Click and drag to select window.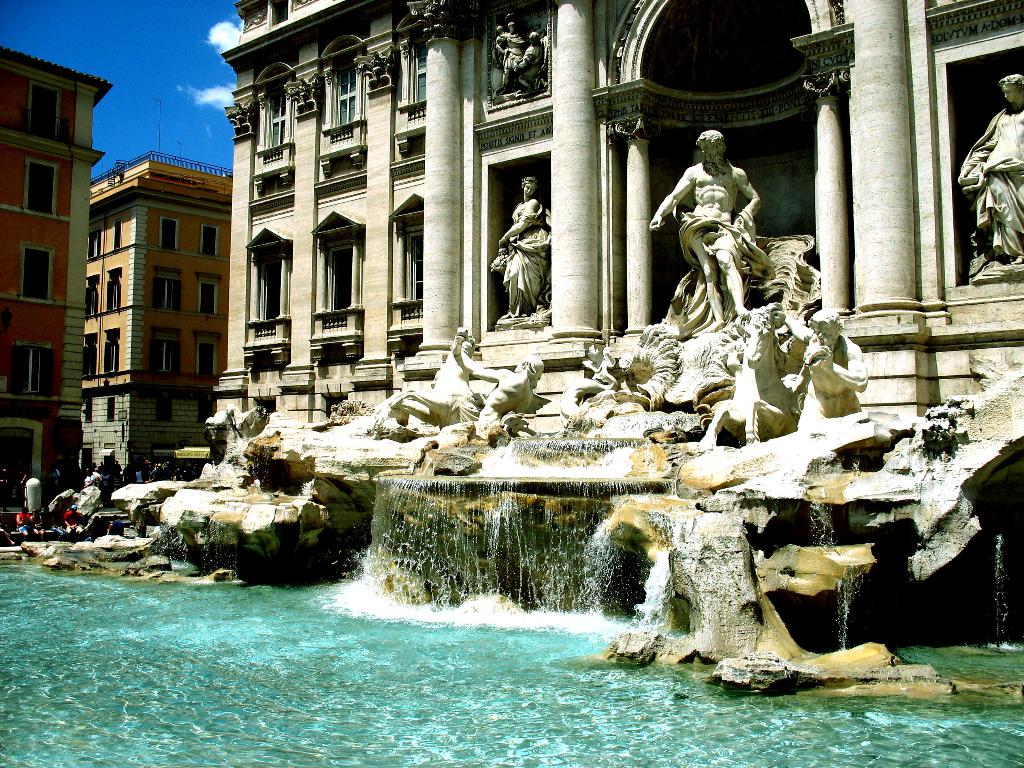
Selection: [395,13,425,153].
